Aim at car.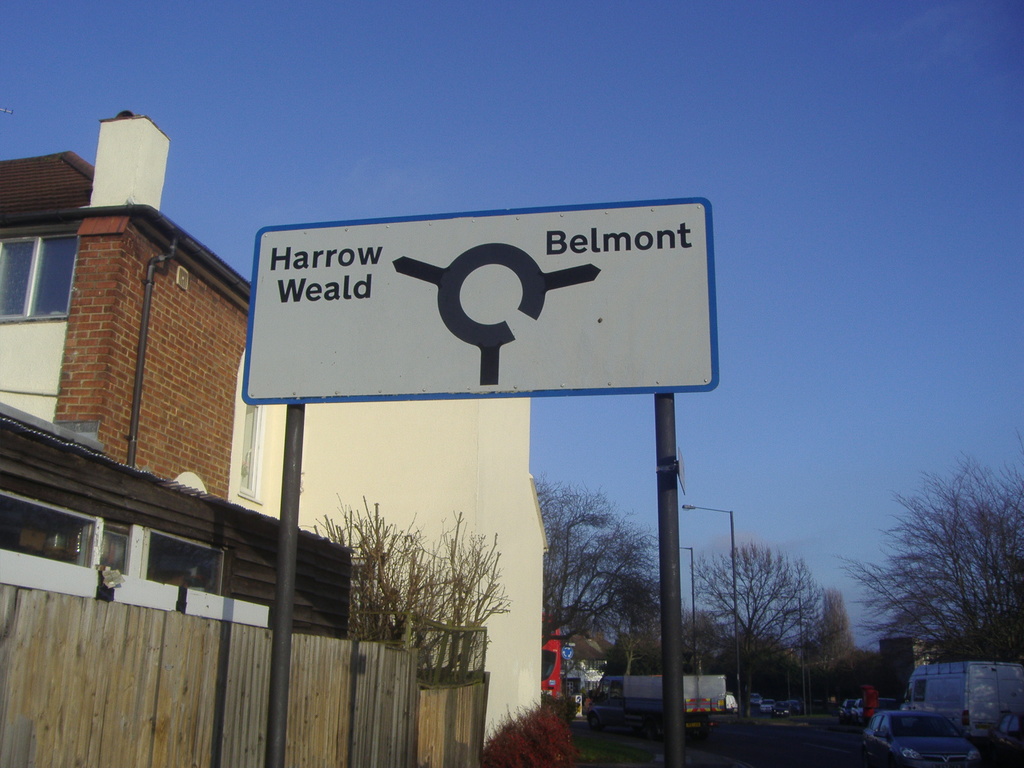
Aimed at x1=991 y1=712 x2=1023 y2=765.
